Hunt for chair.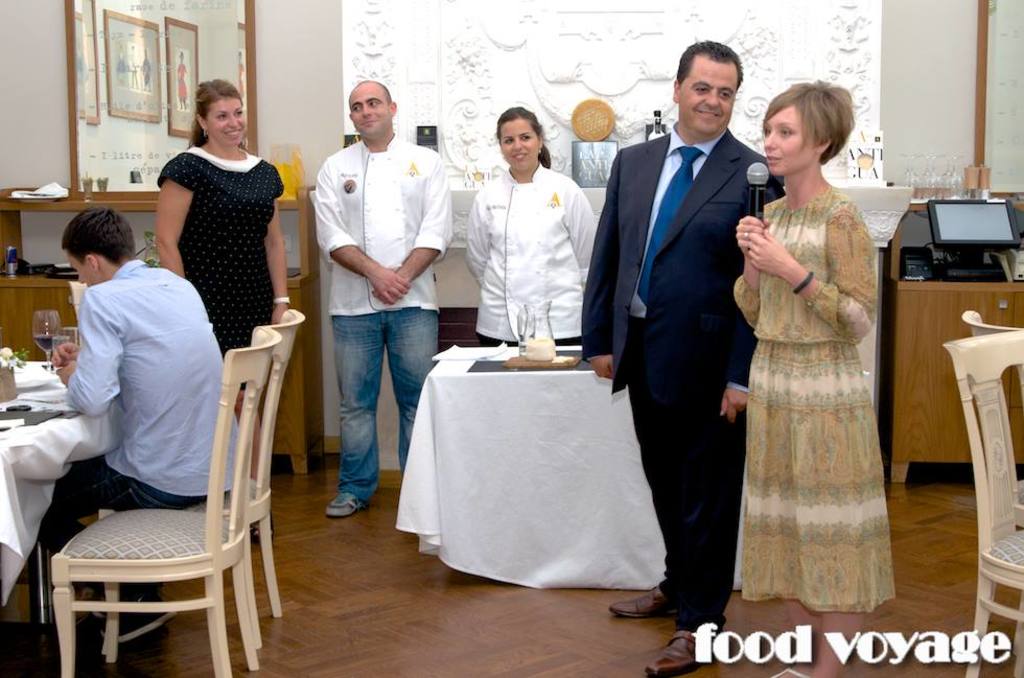
Hunted down at locate(956, 306, 1023, 653).
